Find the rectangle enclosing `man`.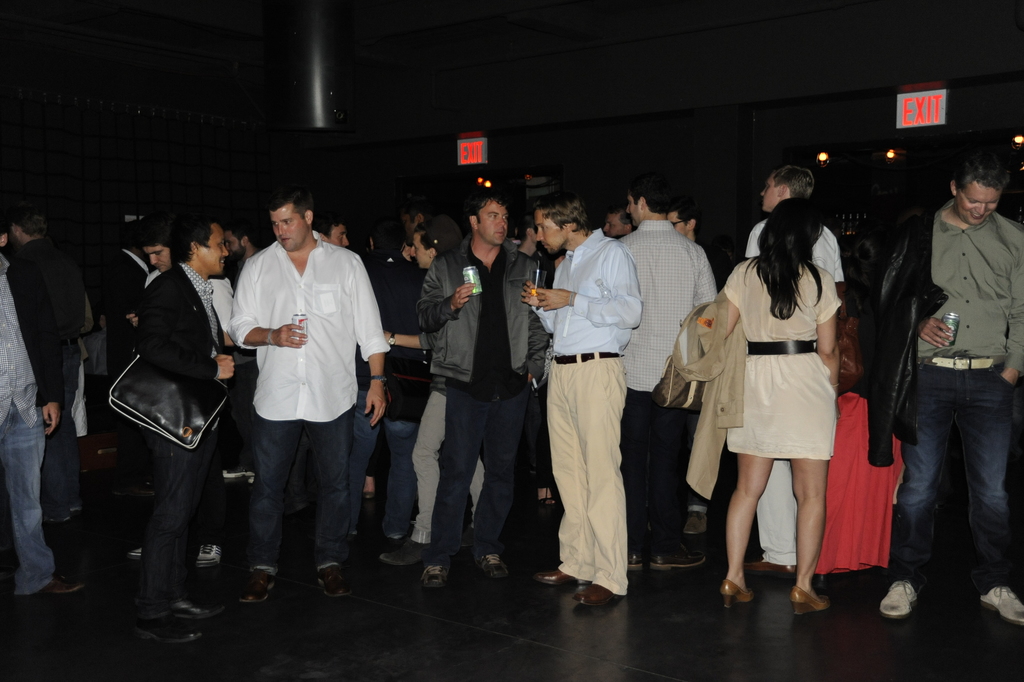
222 192 386 597.
